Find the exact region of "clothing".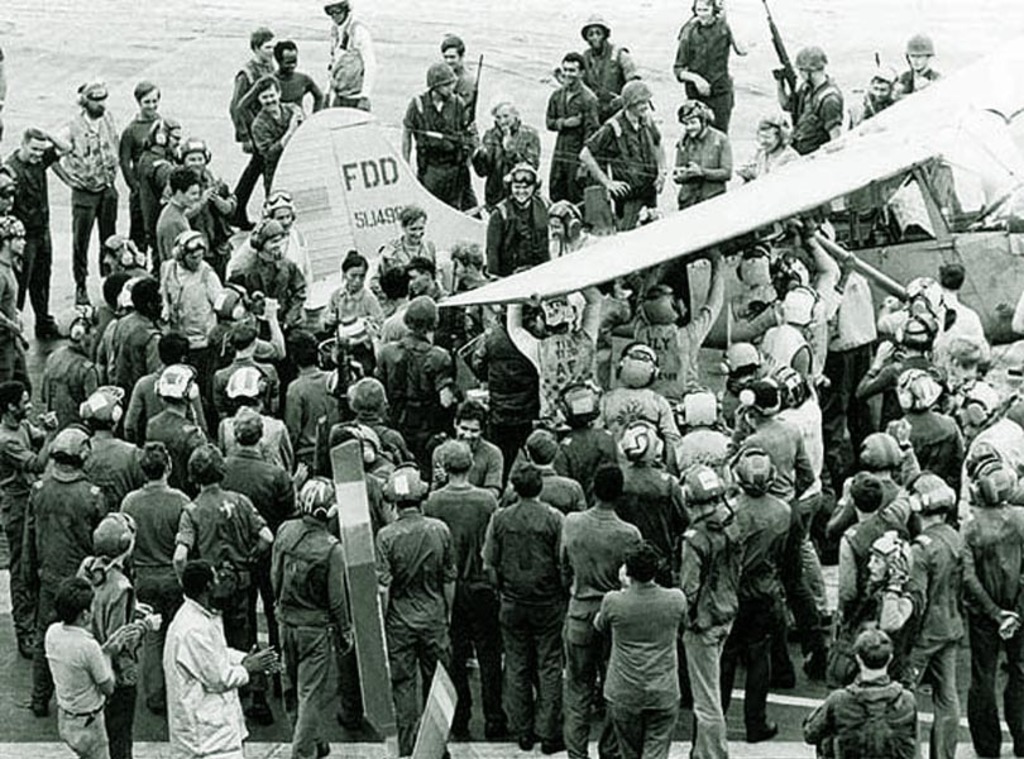
Exact region: x1=799, y1=669, x2=920, y2=758.
